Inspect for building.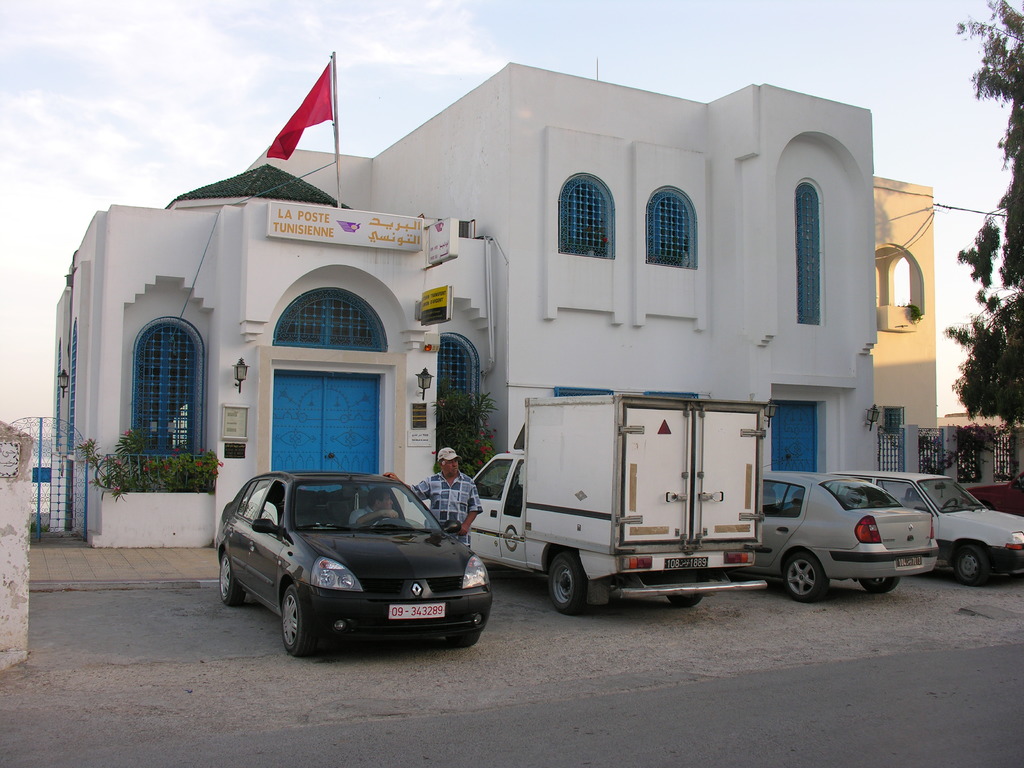
Inspection: bbox=[51, 60, 939, 548].
